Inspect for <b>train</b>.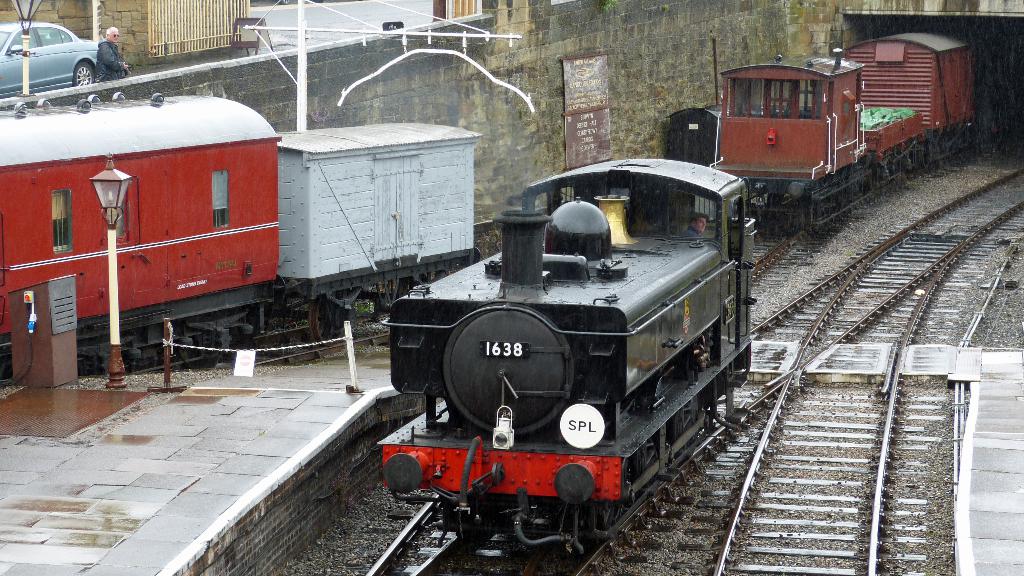
Inspection: 376/148/760/547.
